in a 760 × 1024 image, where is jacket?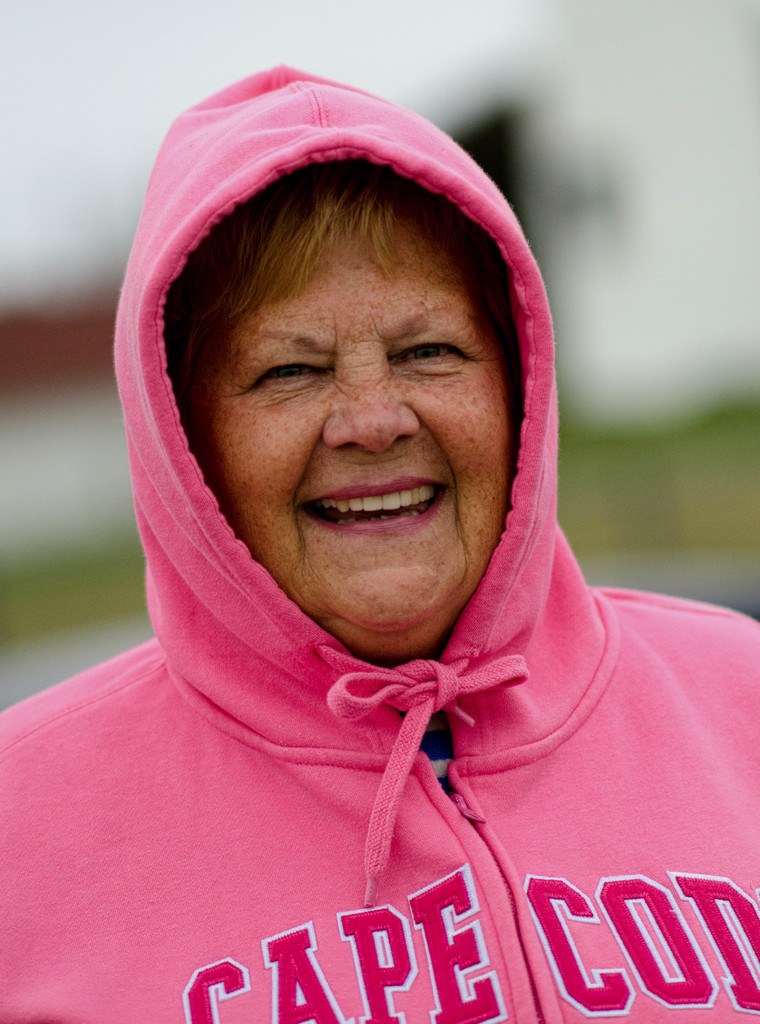
(x1=61, y1=99, x2=718, y2=1008).
